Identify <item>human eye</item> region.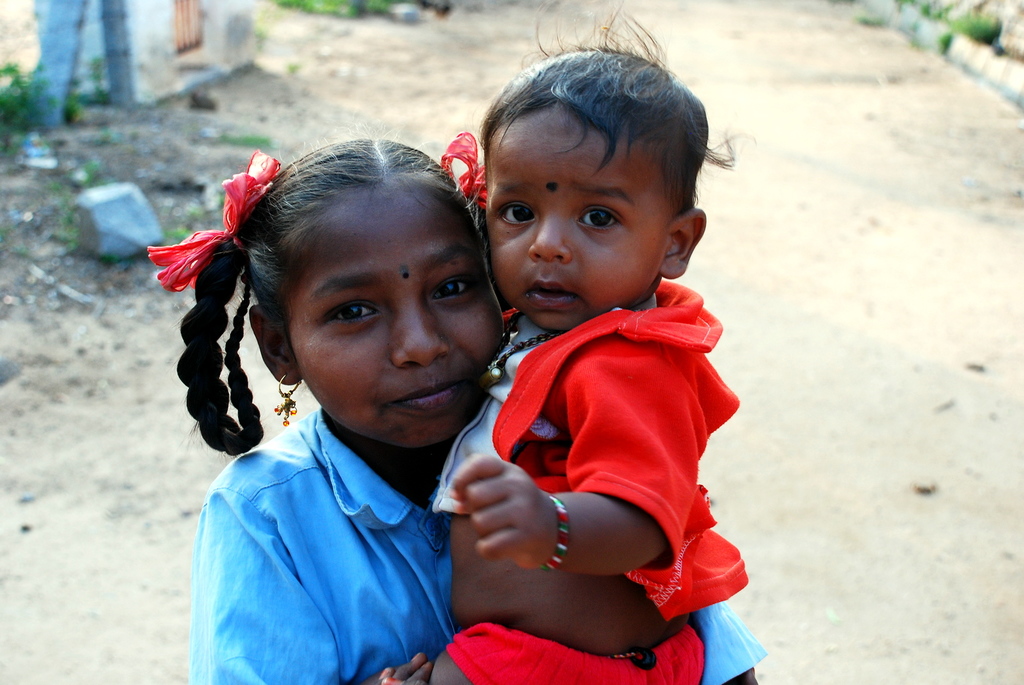
Region: bbox=(496, 202, 541, 231).
